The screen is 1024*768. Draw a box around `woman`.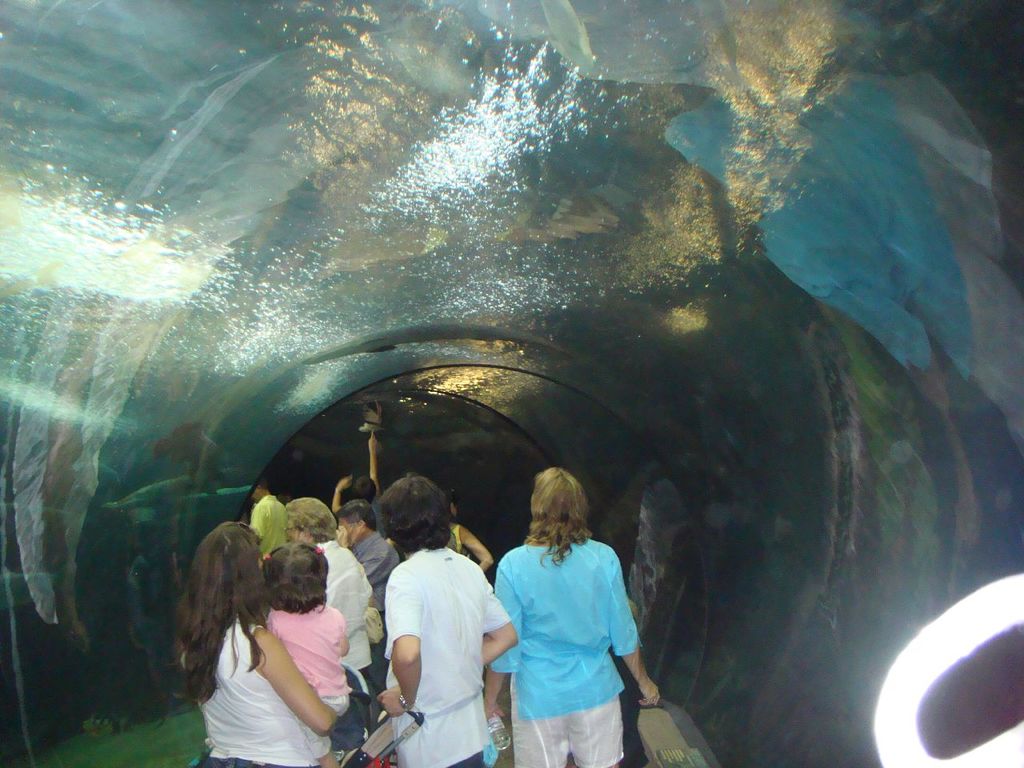
{"x1": 478, "y1": 466, "x2": 663, "y2": 767}.
